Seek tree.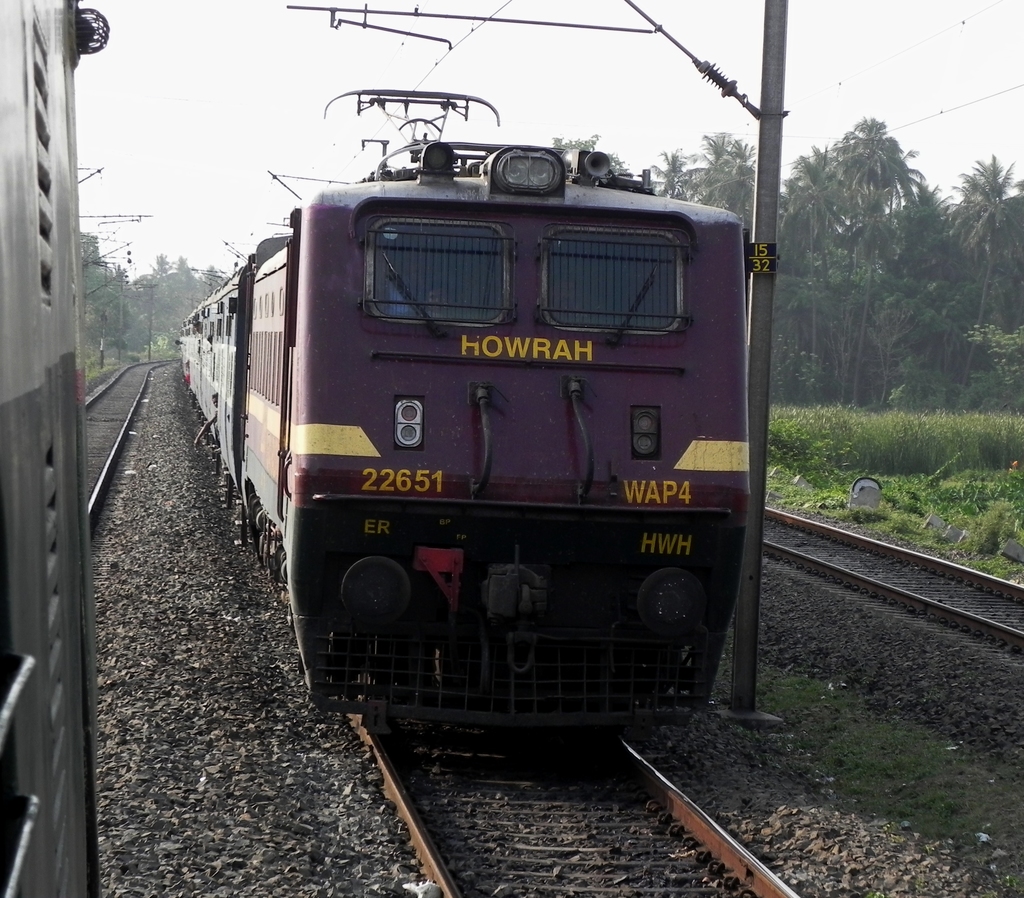
detection(79, 215, 133, 348).
